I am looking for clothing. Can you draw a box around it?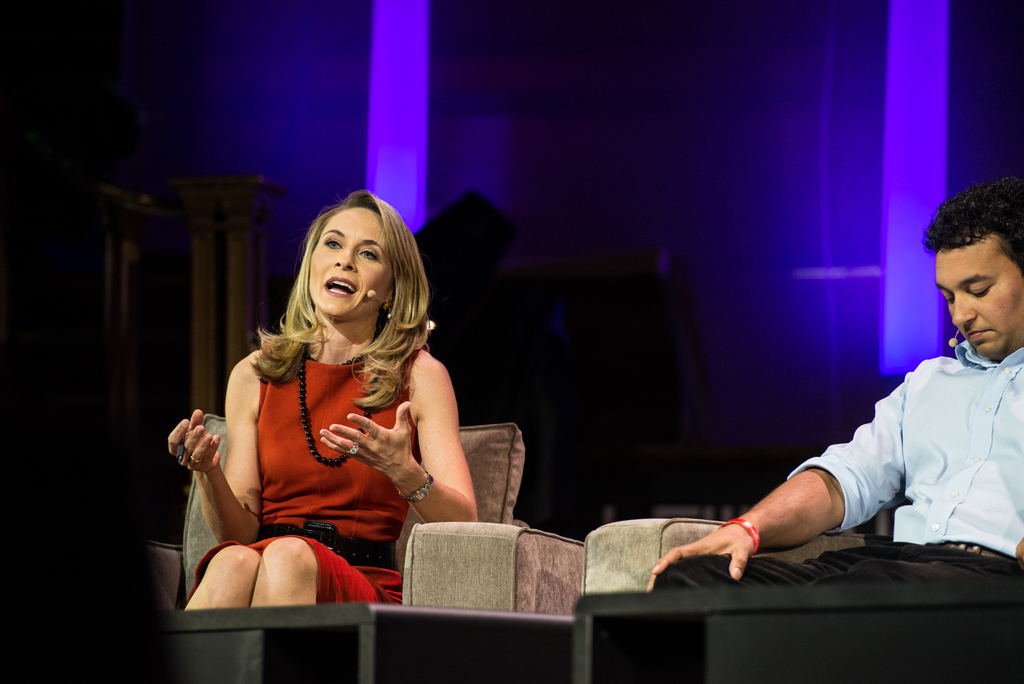
Sure, the bounding box is 198:342:419:593.
